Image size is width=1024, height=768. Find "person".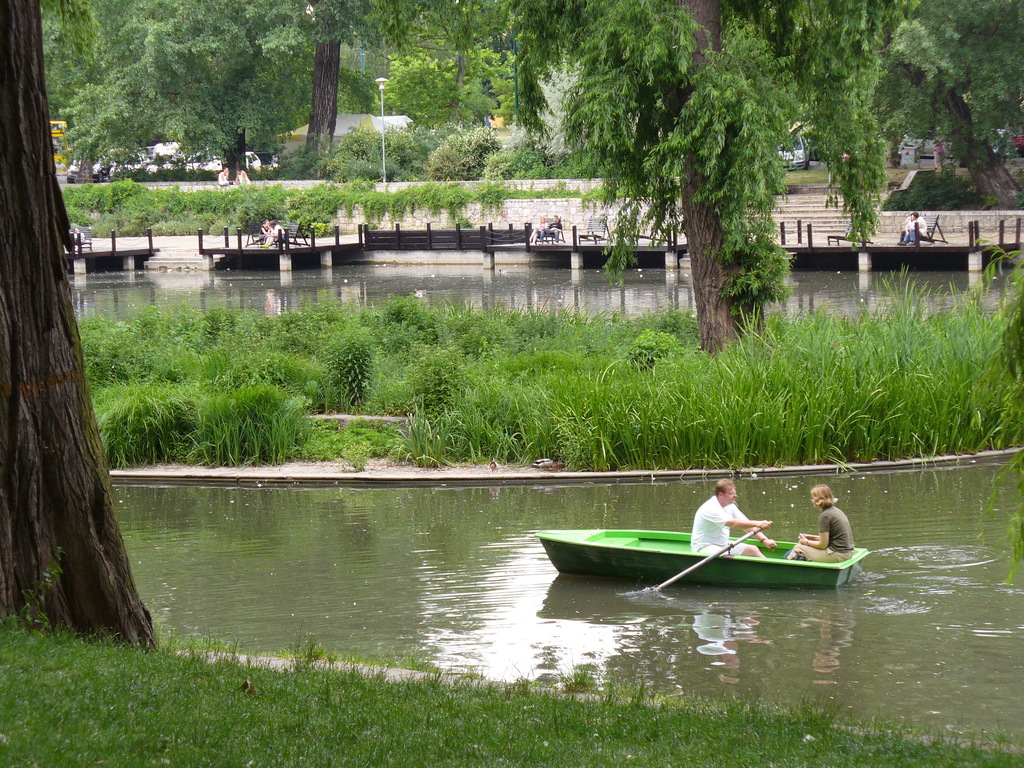
Rect(901, 209, 932, 239).
